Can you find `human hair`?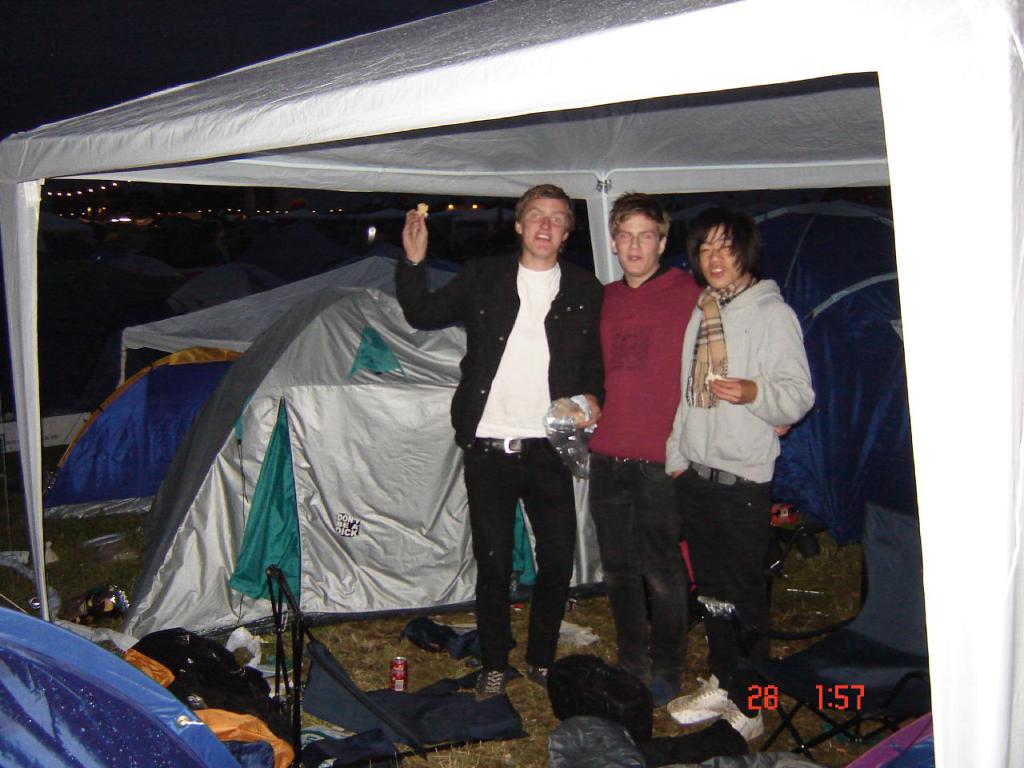
Yes, bounding box: left=514, top=181, right=573, bottom=230.
